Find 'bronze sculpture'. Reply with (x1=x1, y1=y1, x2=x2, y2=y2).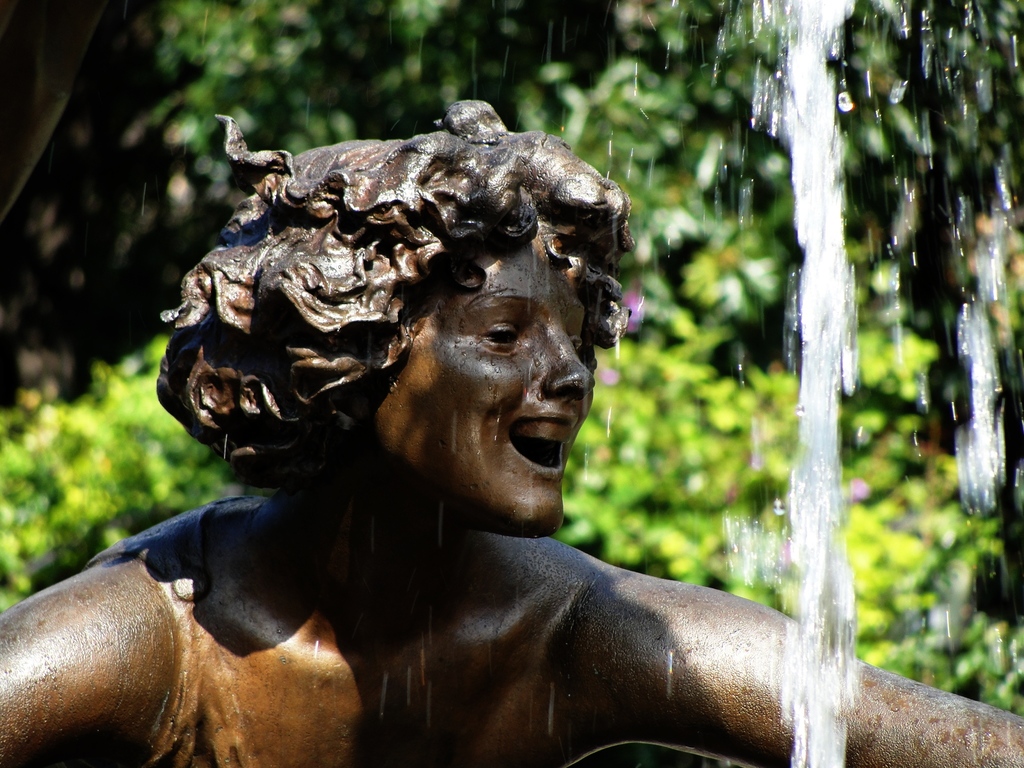
(x1=0, y1=98, x2=1023, y2=767).
